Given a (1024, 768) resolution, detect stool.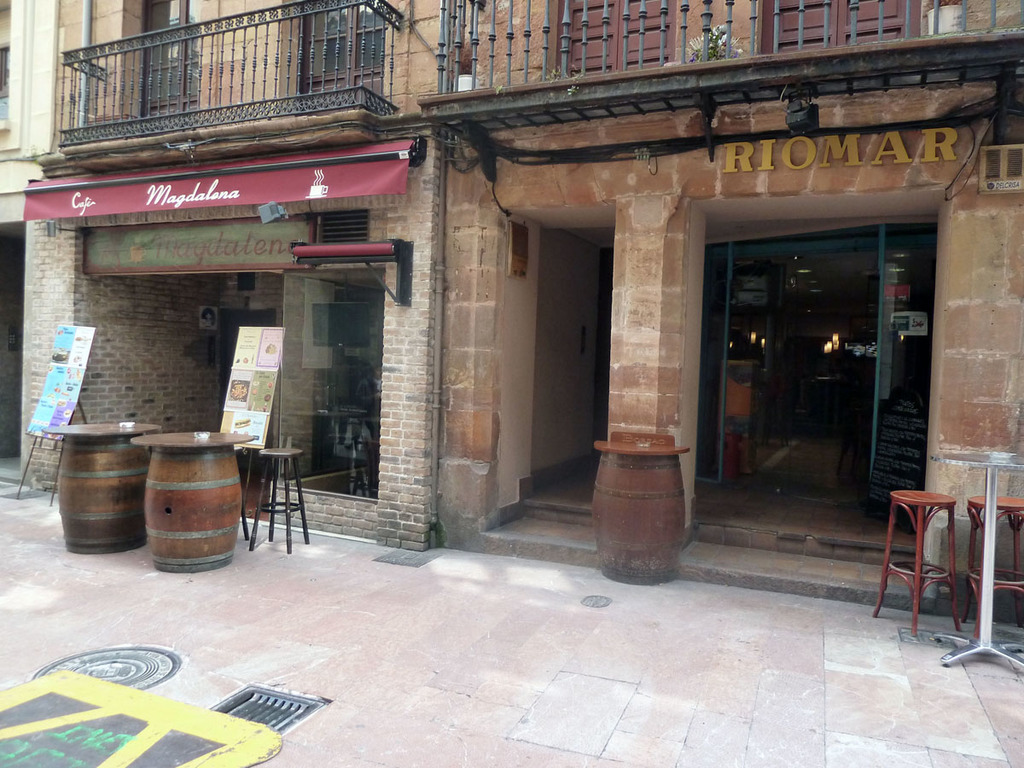
box=[872, 491, 959, 640].
